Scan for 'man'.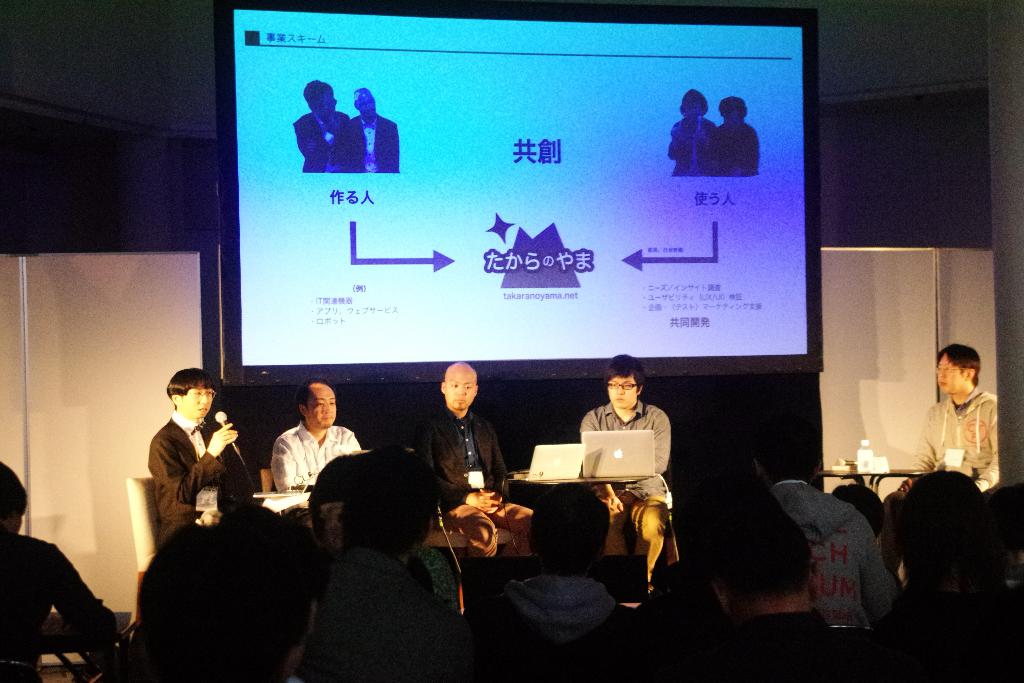
Scan result: box=[347, 78, 407, 176].
